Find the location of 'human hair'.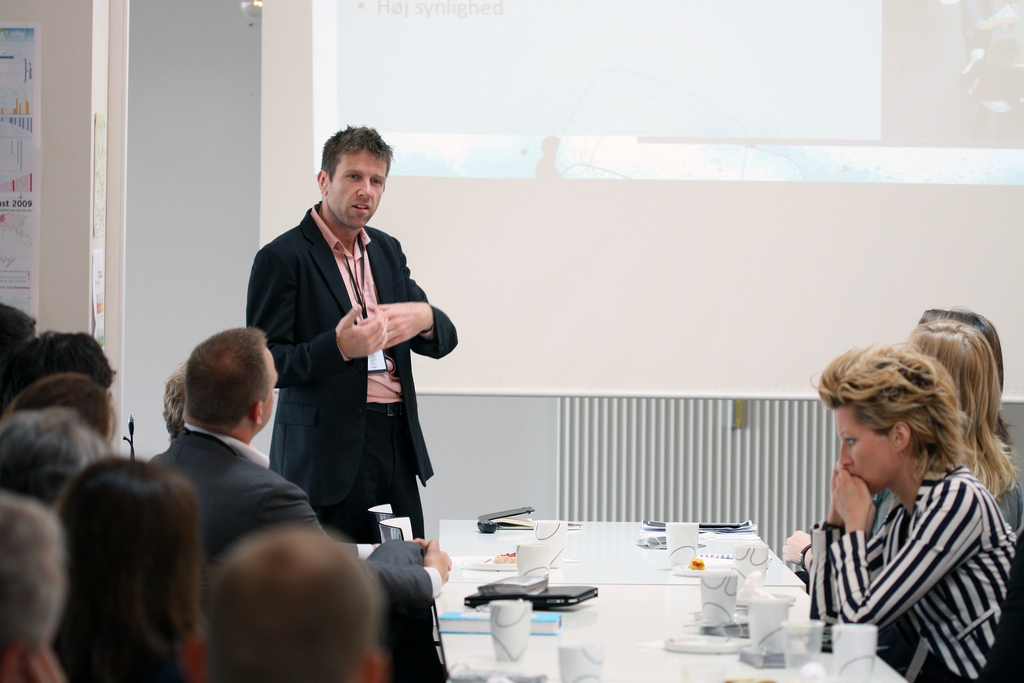
Location: crop(161, 364, 186, 439).
